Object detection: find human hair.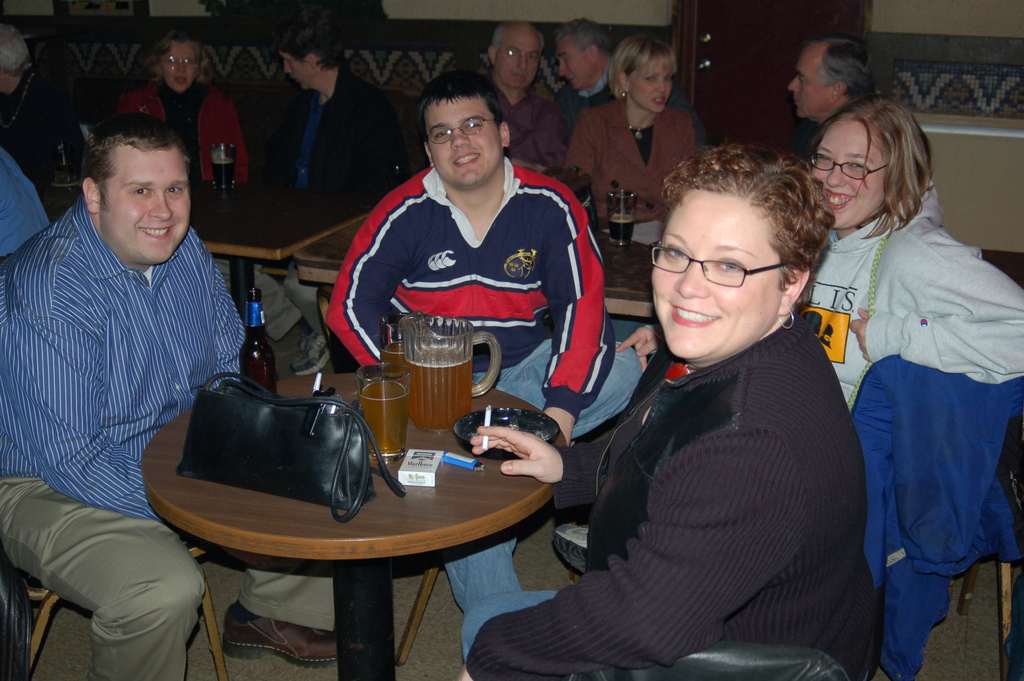
[812,92,929,238].
